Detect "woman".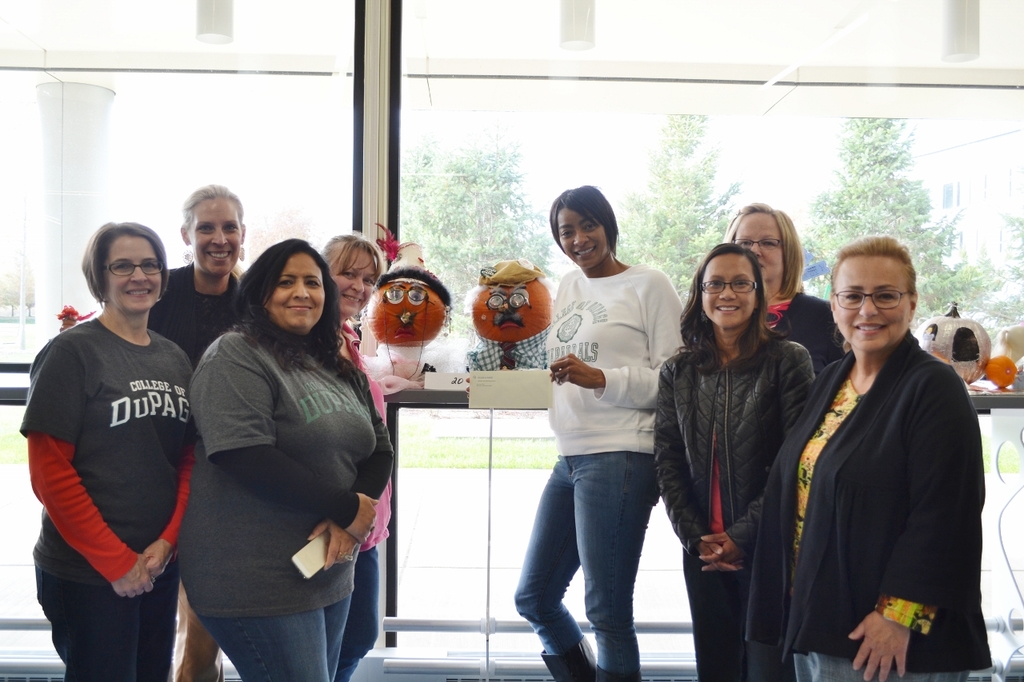
Detected at [651, 237, 818, 681].
